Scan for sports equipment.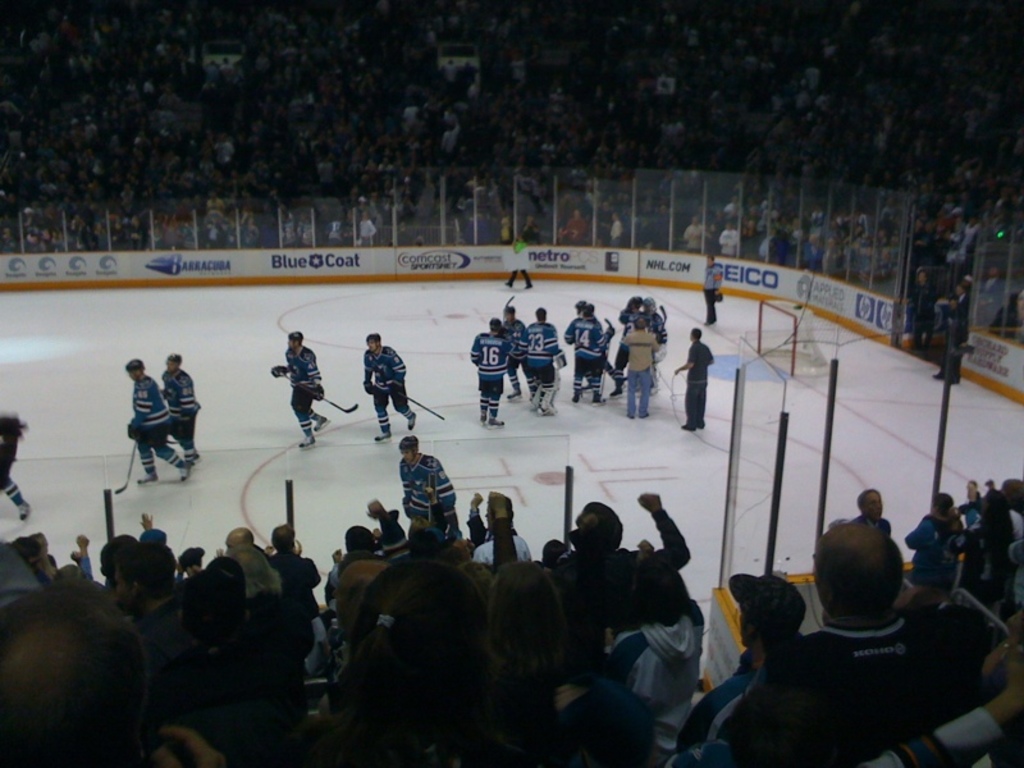
Scan result: <region>387, 387, 447, 420</region>.
